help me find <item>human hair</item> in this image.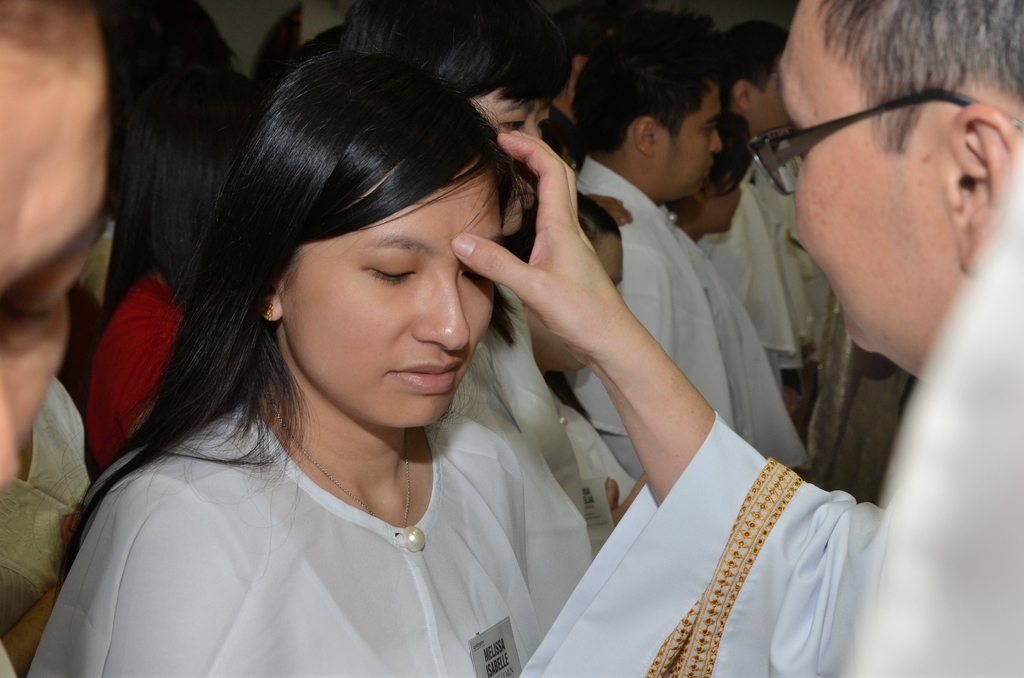
Found it: <bbox>518, 186, 620, 418</bbox>.
